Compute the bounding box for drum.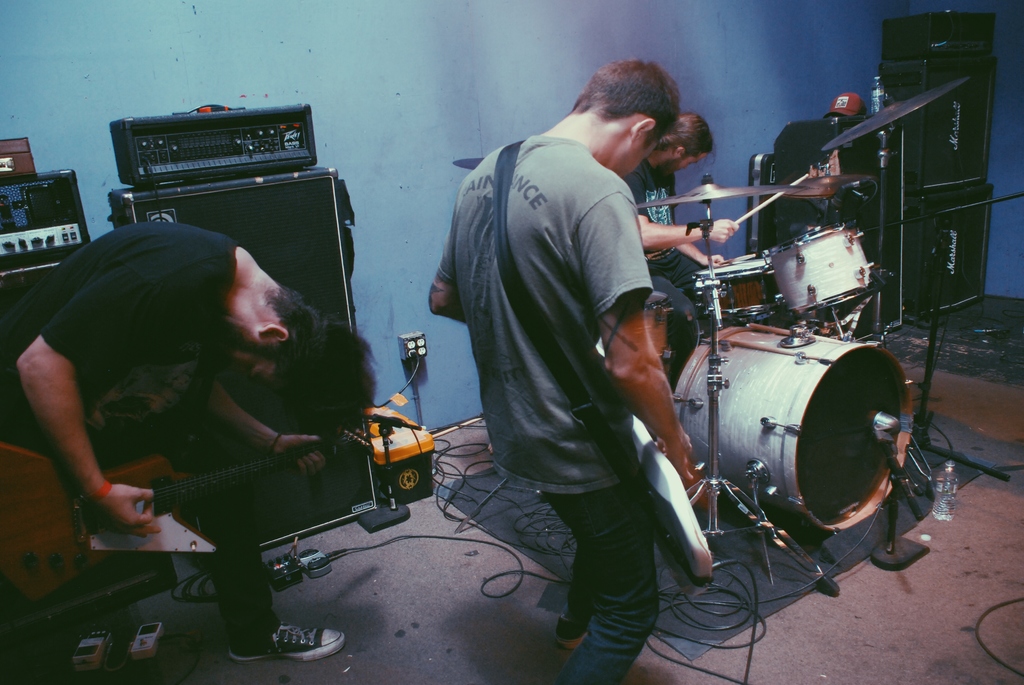
{"left": 730, "top": 250, "right": 772, "bottom": 260}.
